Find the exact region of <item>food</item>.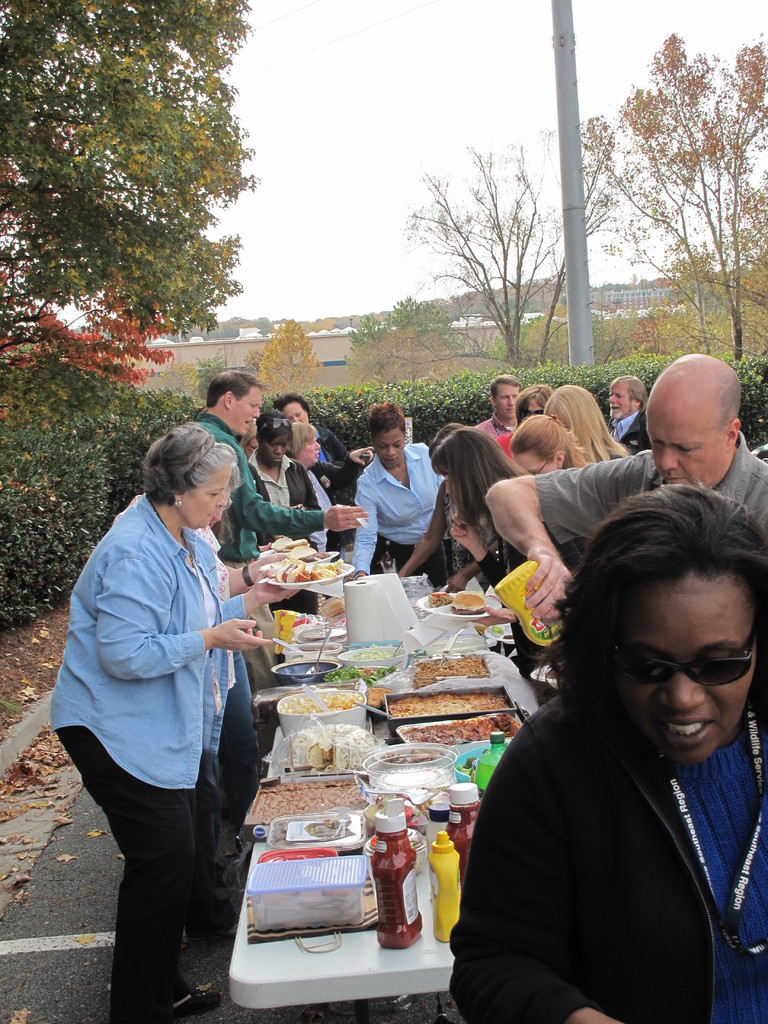
Exact region: region(264, 532, 328, 566).
